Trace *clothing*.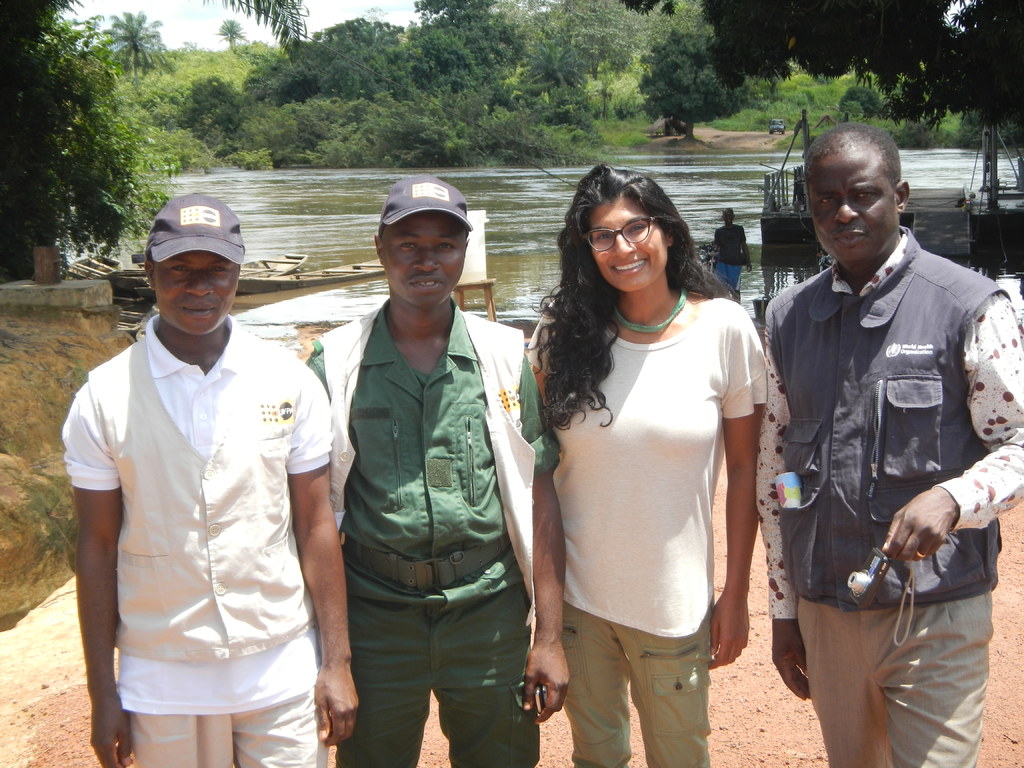
Traced to l=300, t=292, r=558, b=767.
